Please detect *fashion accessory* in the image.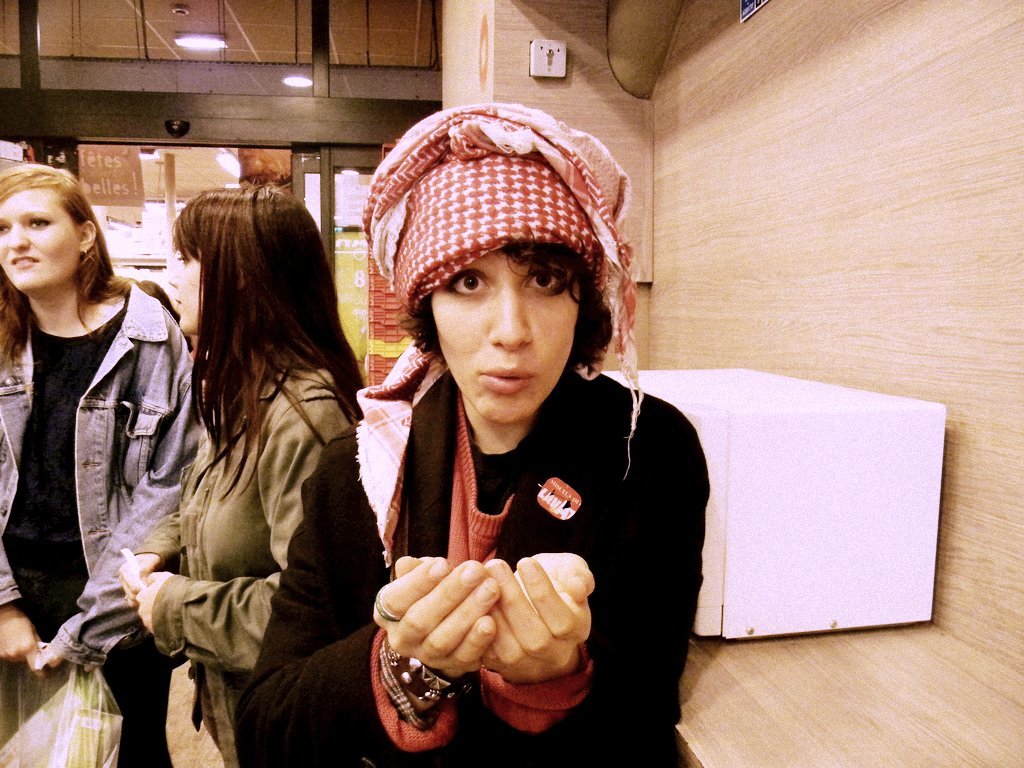
[x1=367, y1=103, x2=640, y2=470].
